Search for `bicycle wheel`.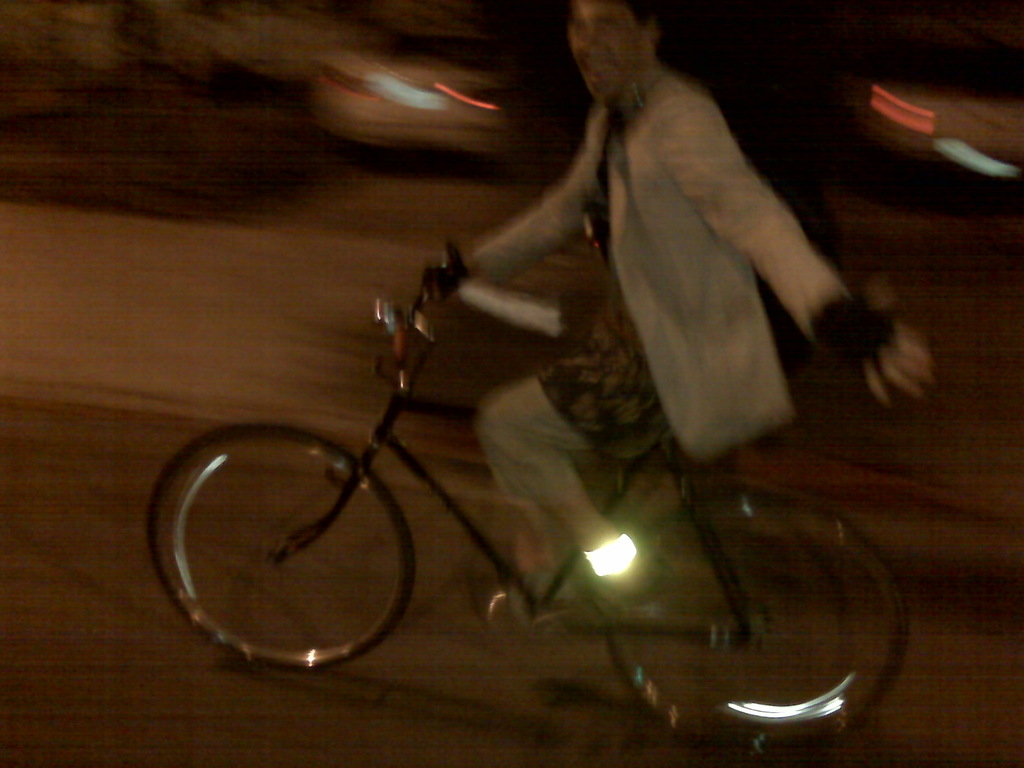
Found at (x1=606, y1=481, x2=913, y2=752).
